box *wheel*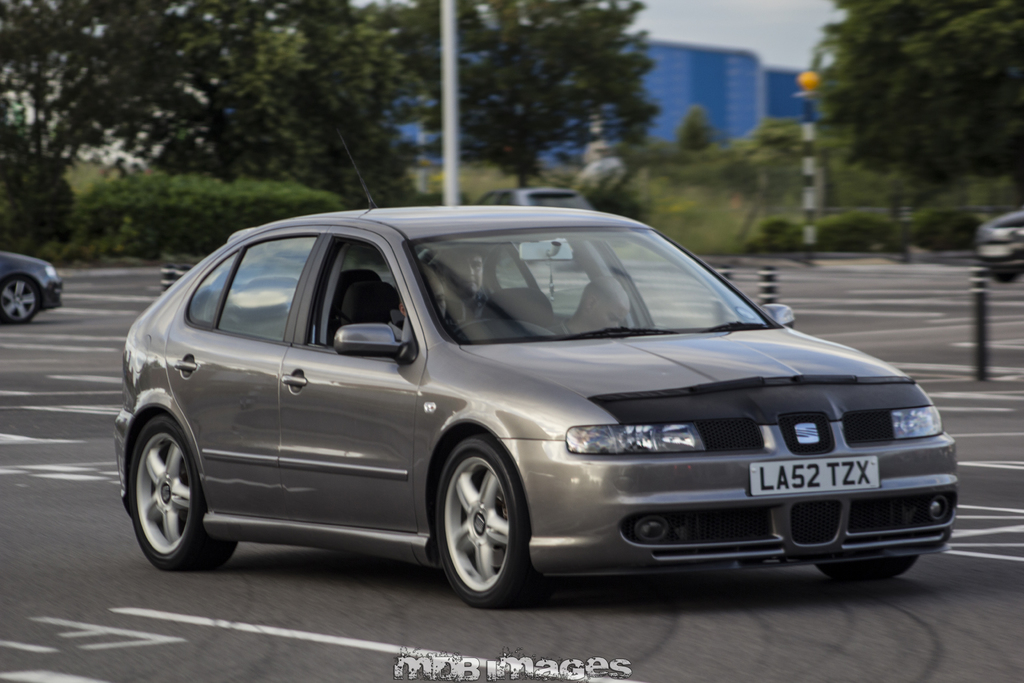
box=[0, 278, 36, 320]
